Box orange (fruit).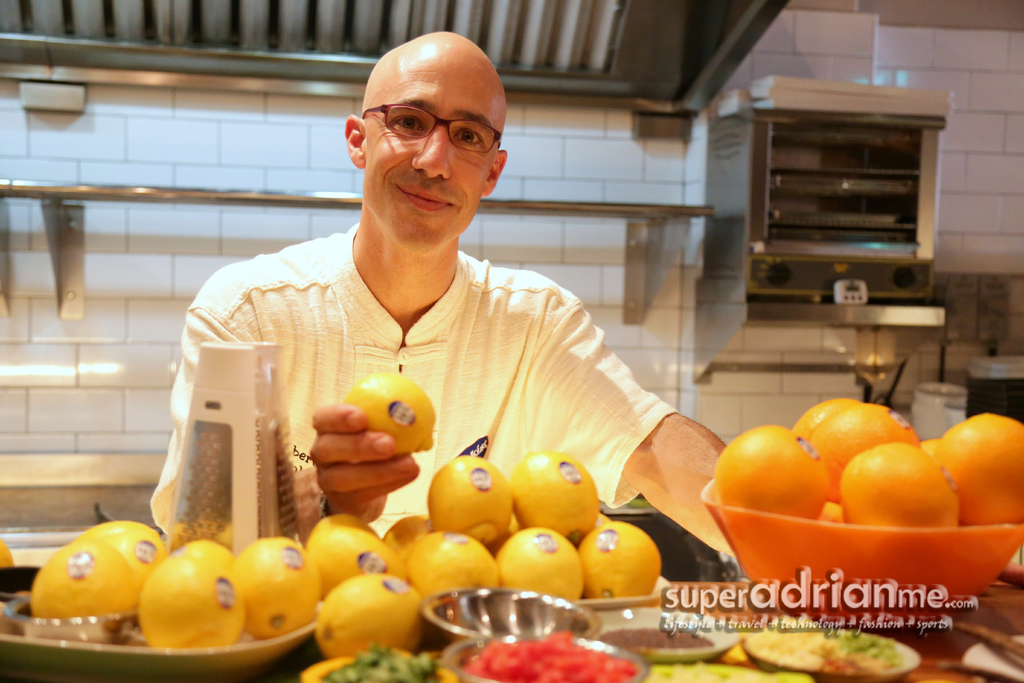
{"left": 584, "top": 520, "right": 659, "bottom": 600}.
